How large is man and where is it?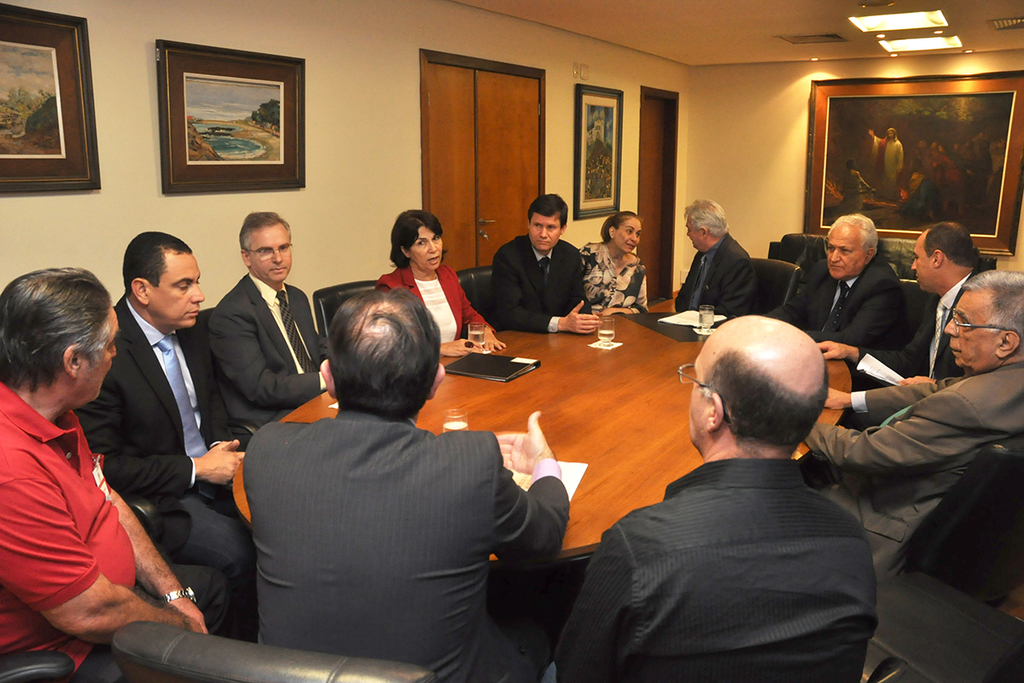
Bounding box: <region>243, 287, 569, 682</region>.
